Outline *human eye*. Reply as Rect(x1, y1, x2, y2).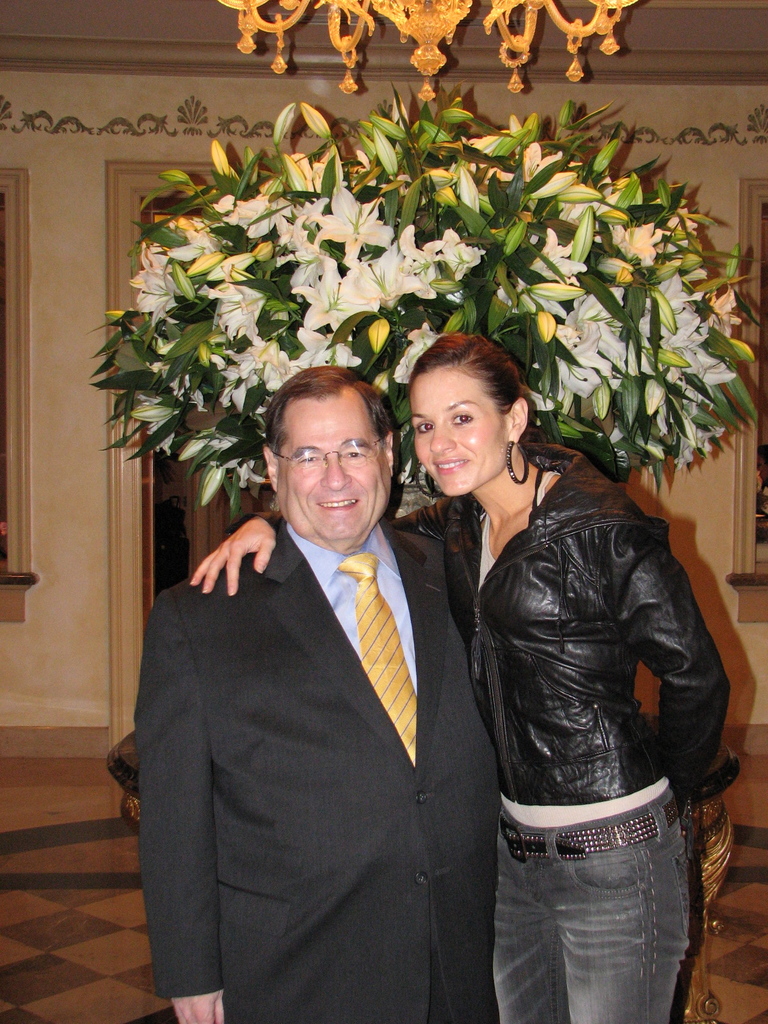
Rect(343, 441, 371, 464).
